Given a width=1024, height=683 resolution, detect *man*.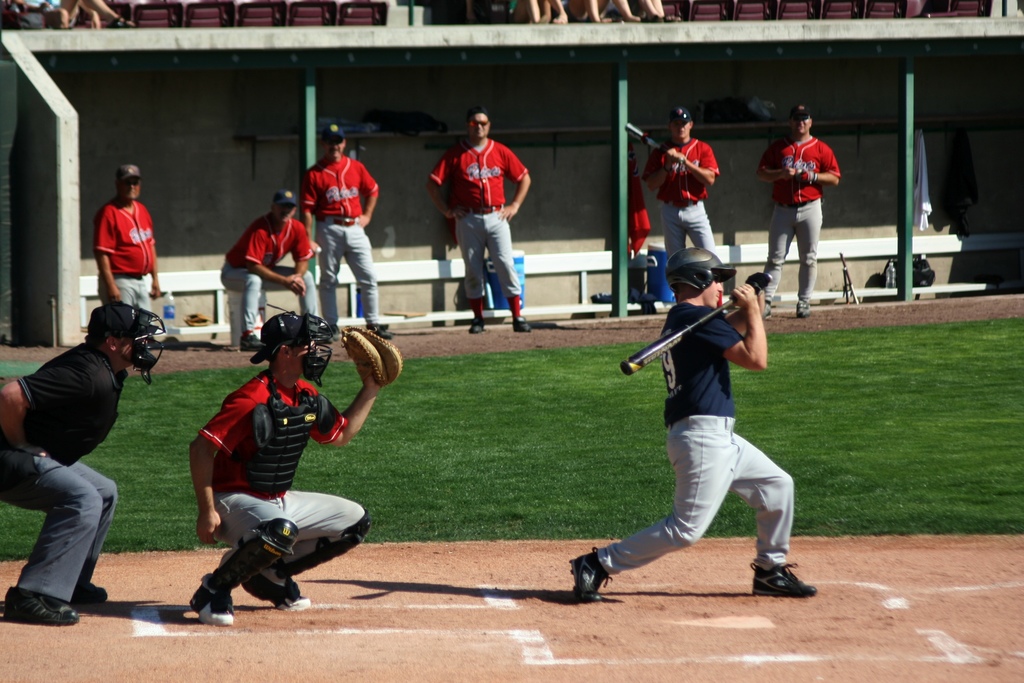
left=756, top=100, right=847, bottom=314.
